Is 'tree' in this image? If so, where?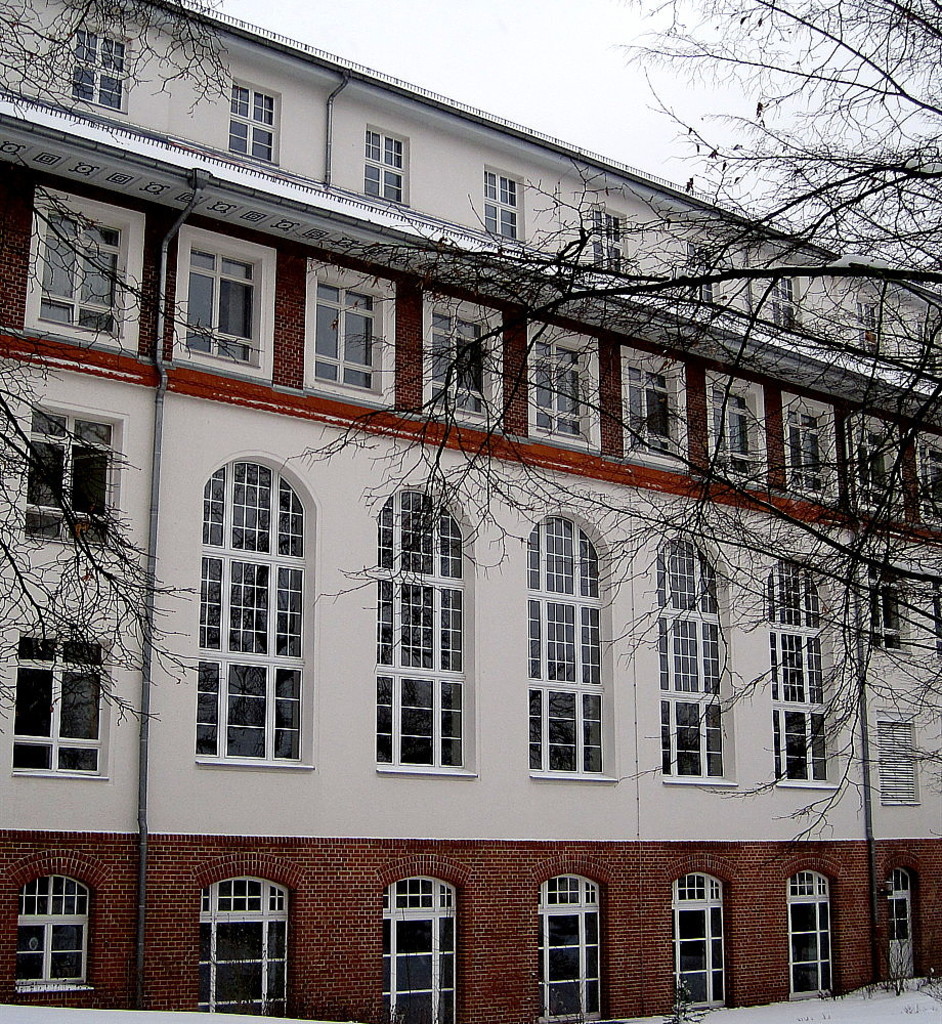
Yes, at (0,329,229,762).
